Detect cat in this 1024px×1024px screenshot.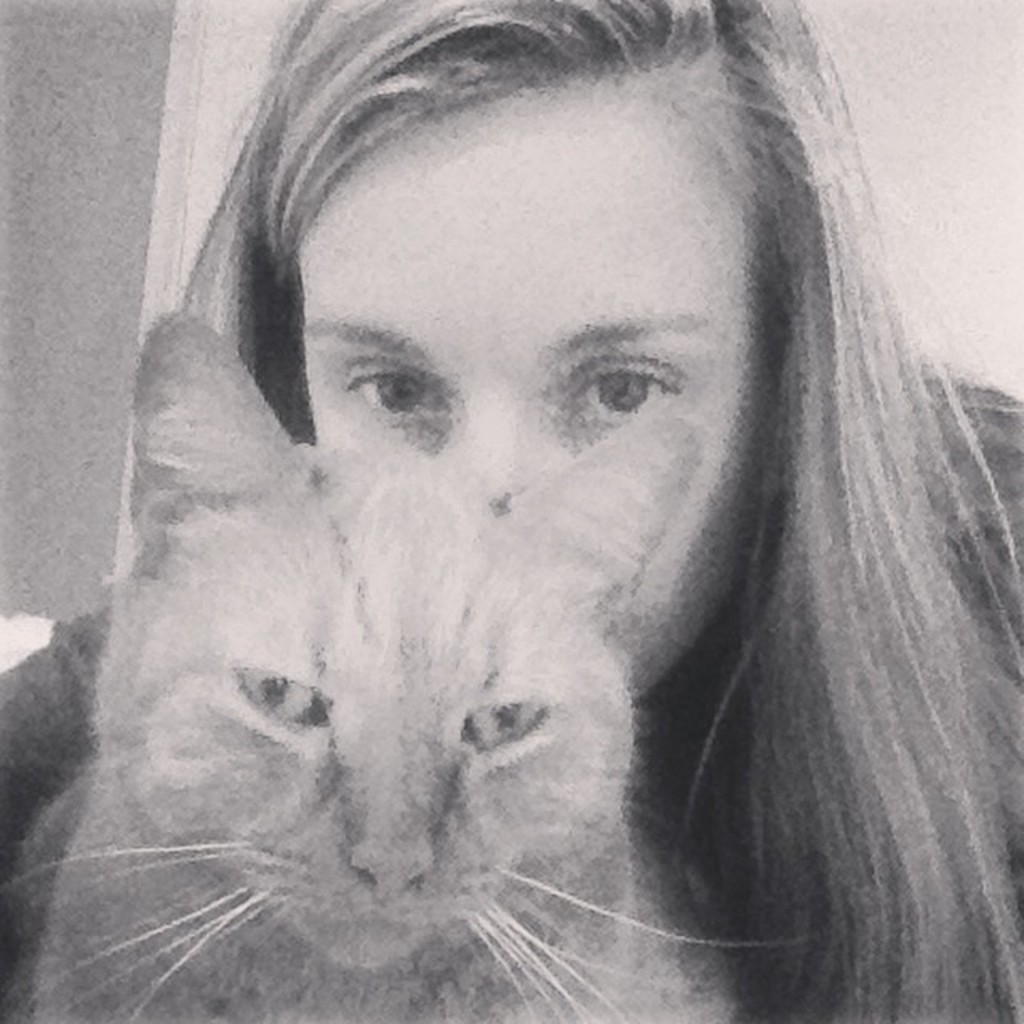
Detection: select_region(0, 310, 822, 1022).
